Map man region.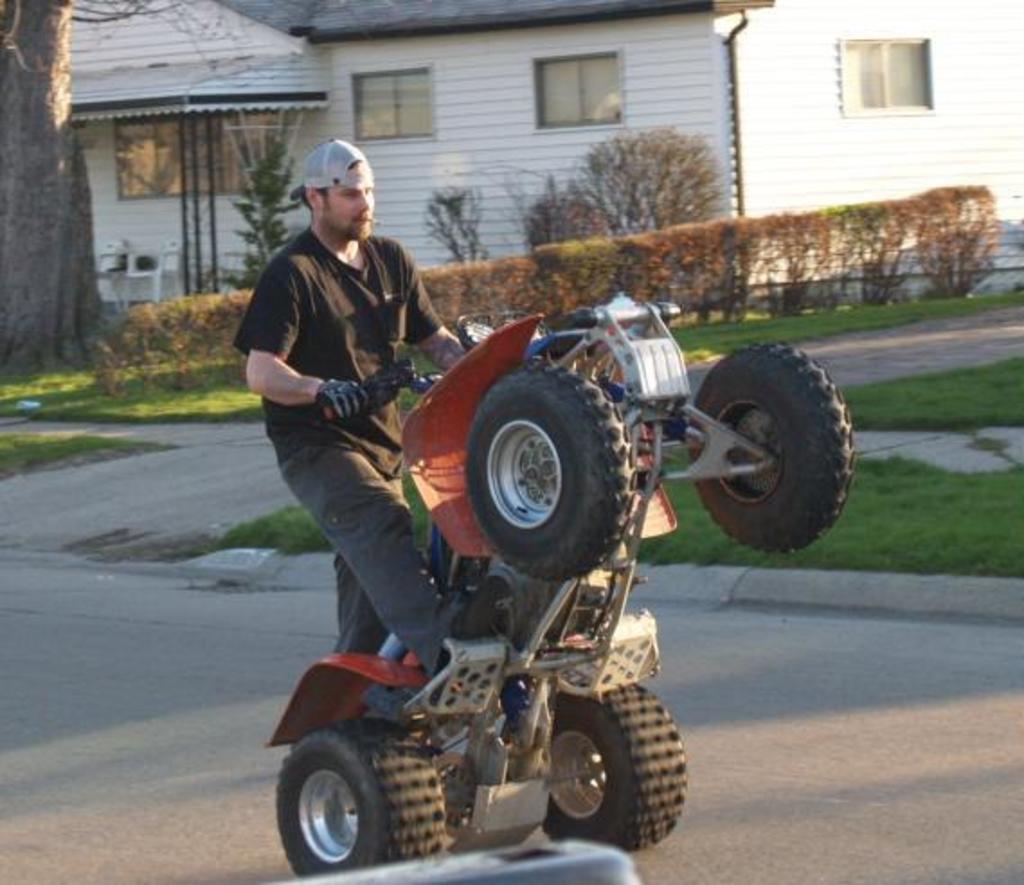
Mapped to (238,146,459,718).
